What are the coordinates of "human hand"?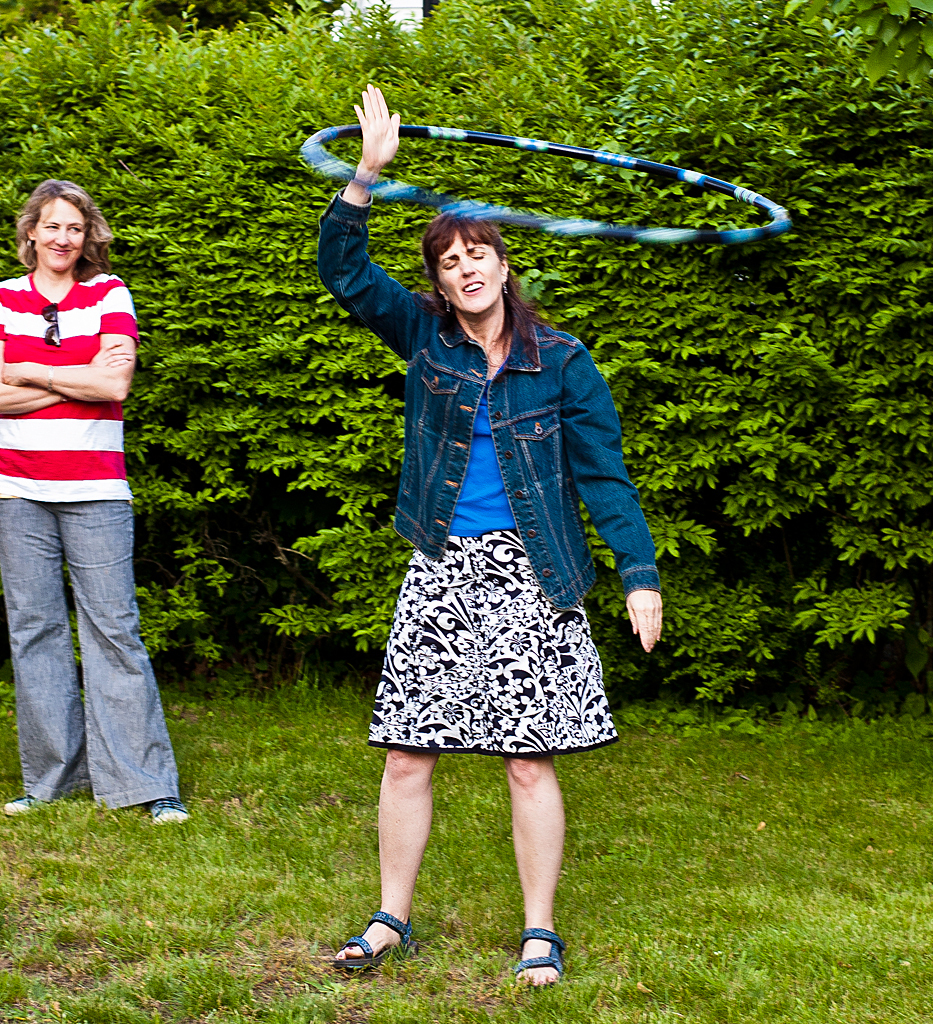
[86,340,136,366].
